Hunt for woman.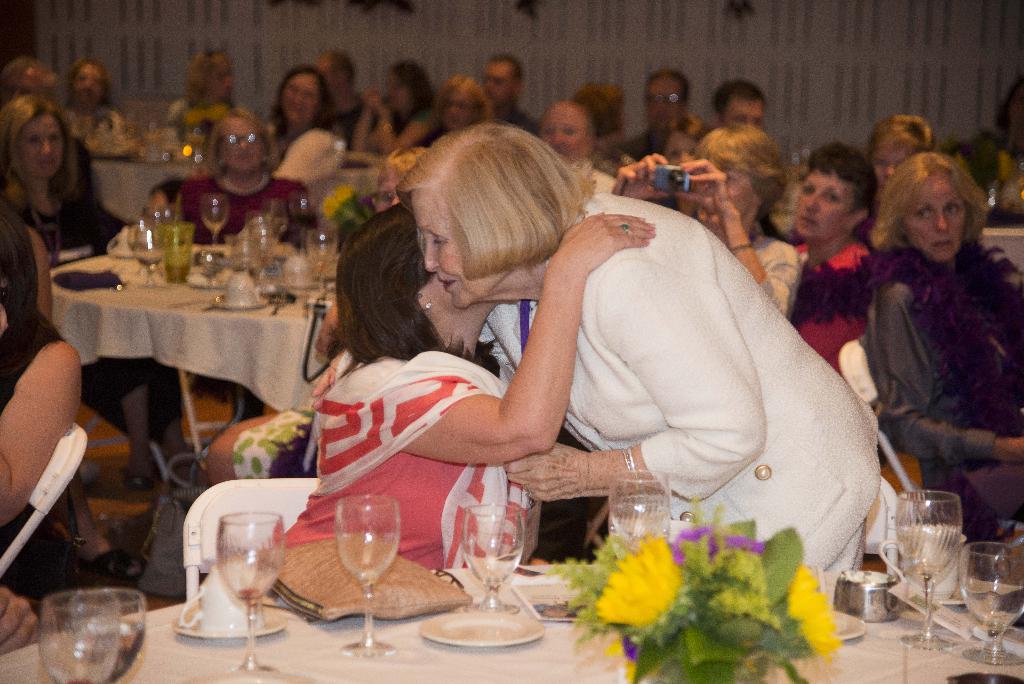
Hunted down at bbox=[781, 148, 890, 375].
